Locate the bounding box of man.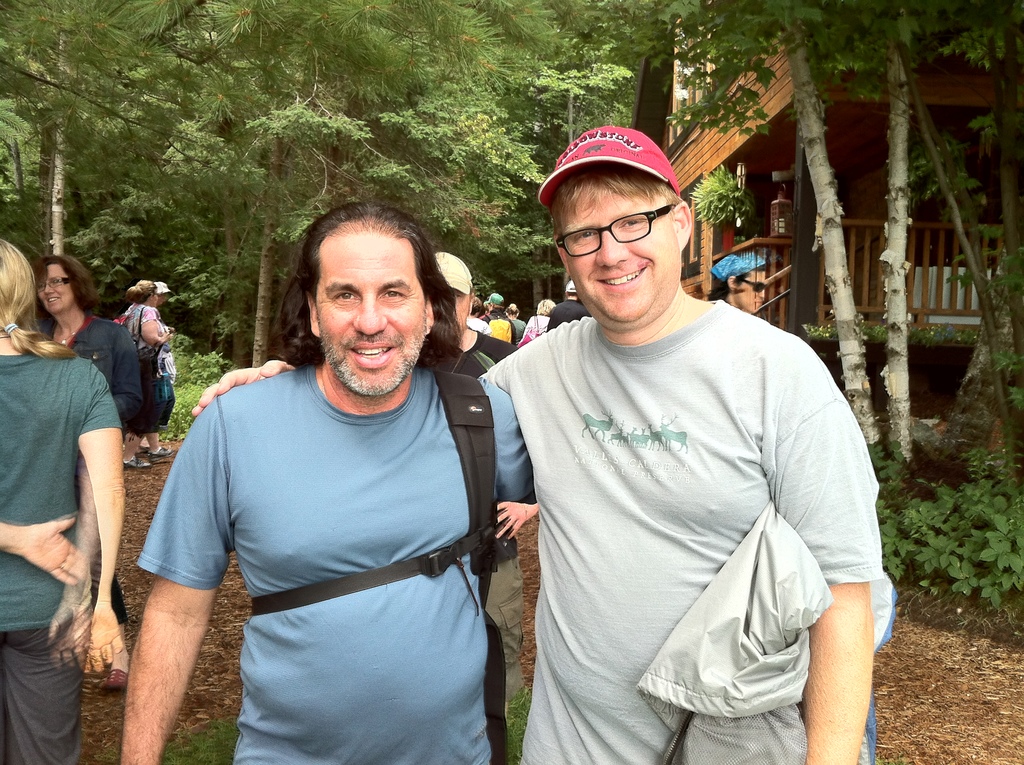
Bounding box: [428, 250, 544, 720].
